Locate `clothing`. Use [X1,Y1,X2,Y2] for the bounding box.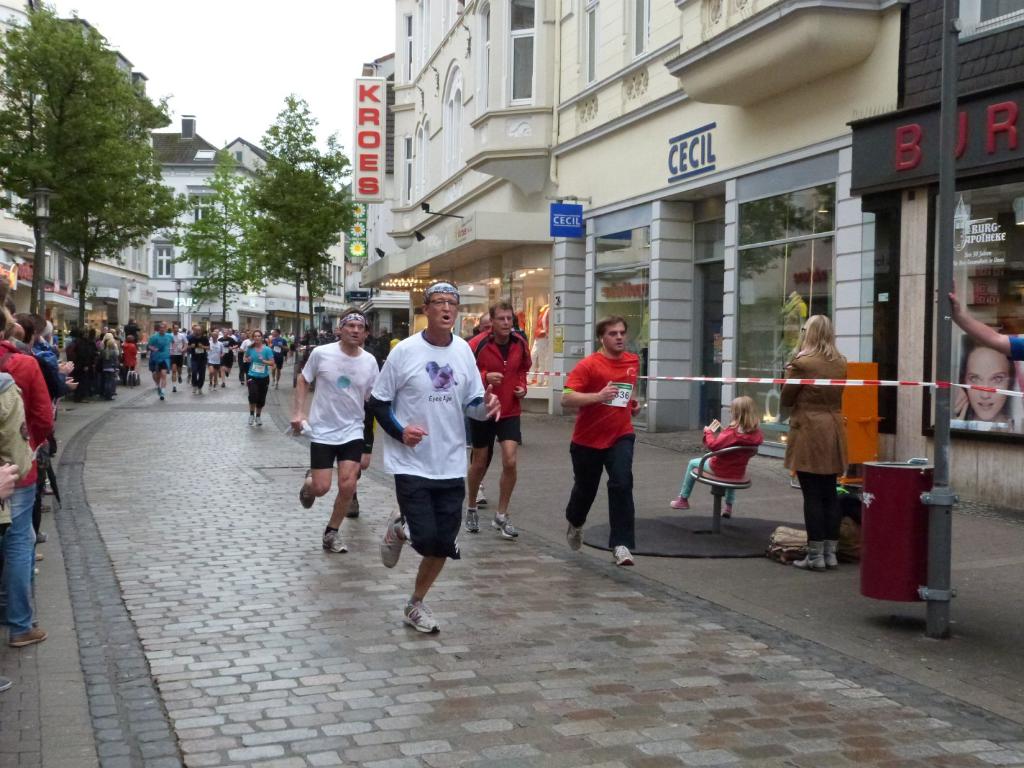
[166,329,188,367].
